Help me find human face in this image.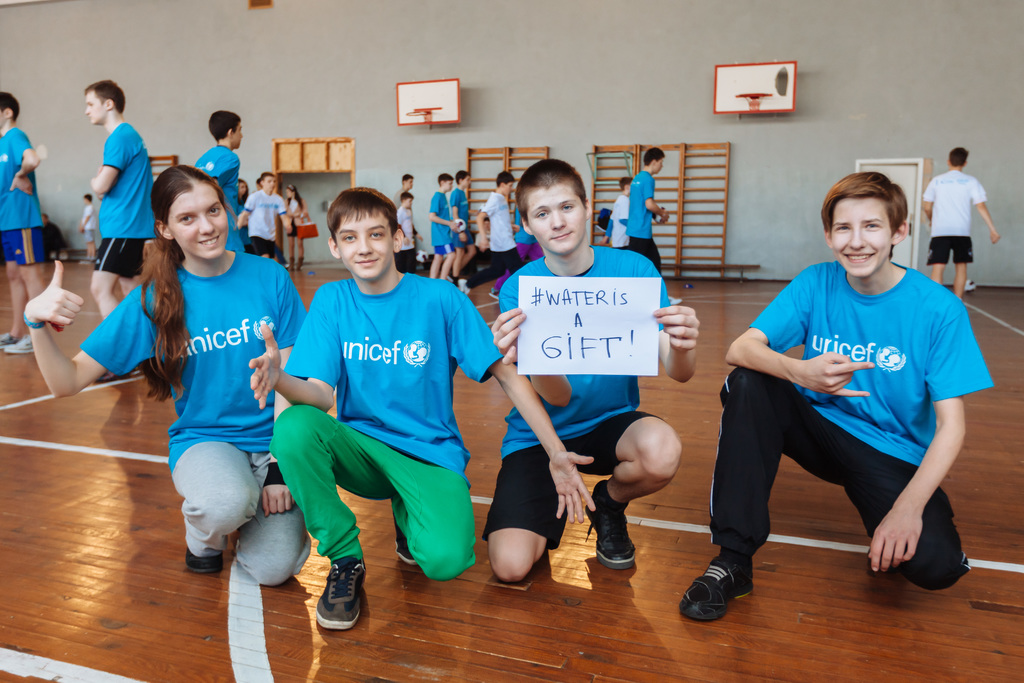
Found it: bbox=(167, 186, 226, 259).
